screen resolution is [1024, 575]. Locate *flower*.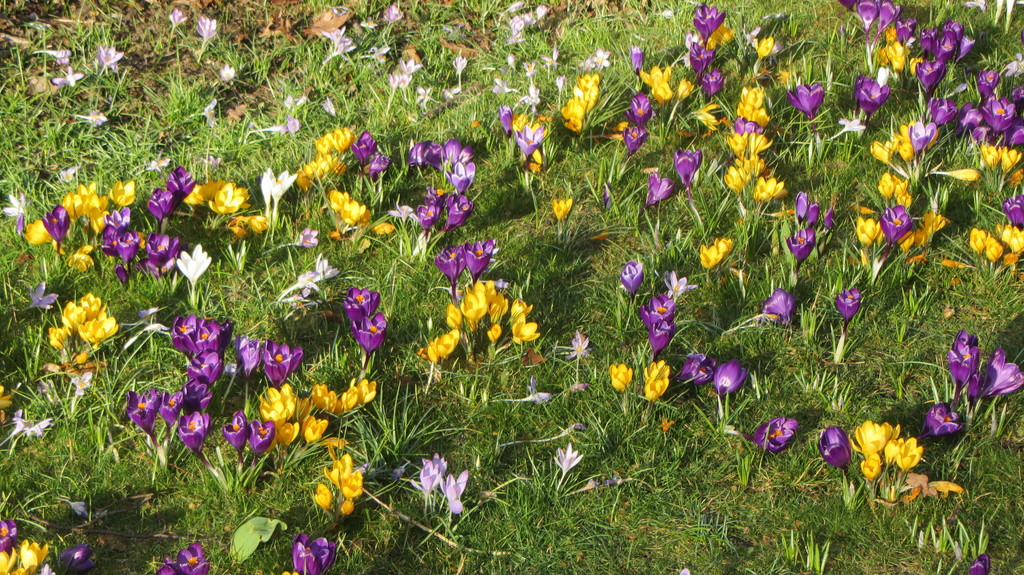
select_region(452, 51, 468, 71).
